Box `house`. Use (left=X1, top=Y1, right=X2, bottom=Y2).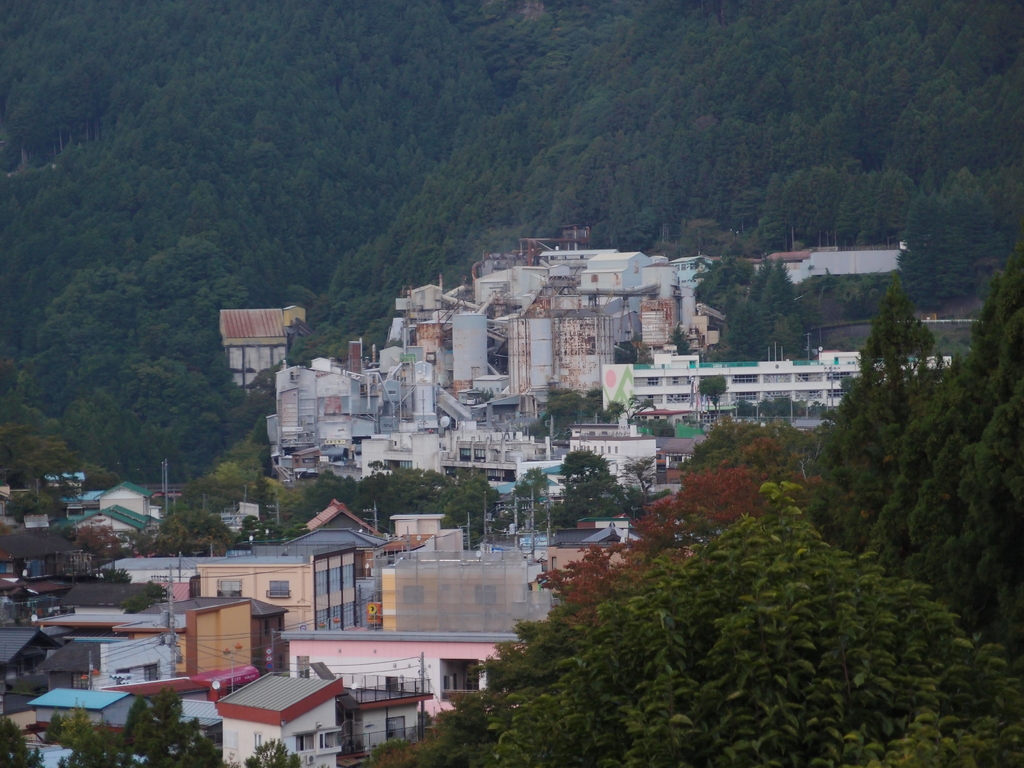
(left=212, top=673, right=342, bottom=767).
